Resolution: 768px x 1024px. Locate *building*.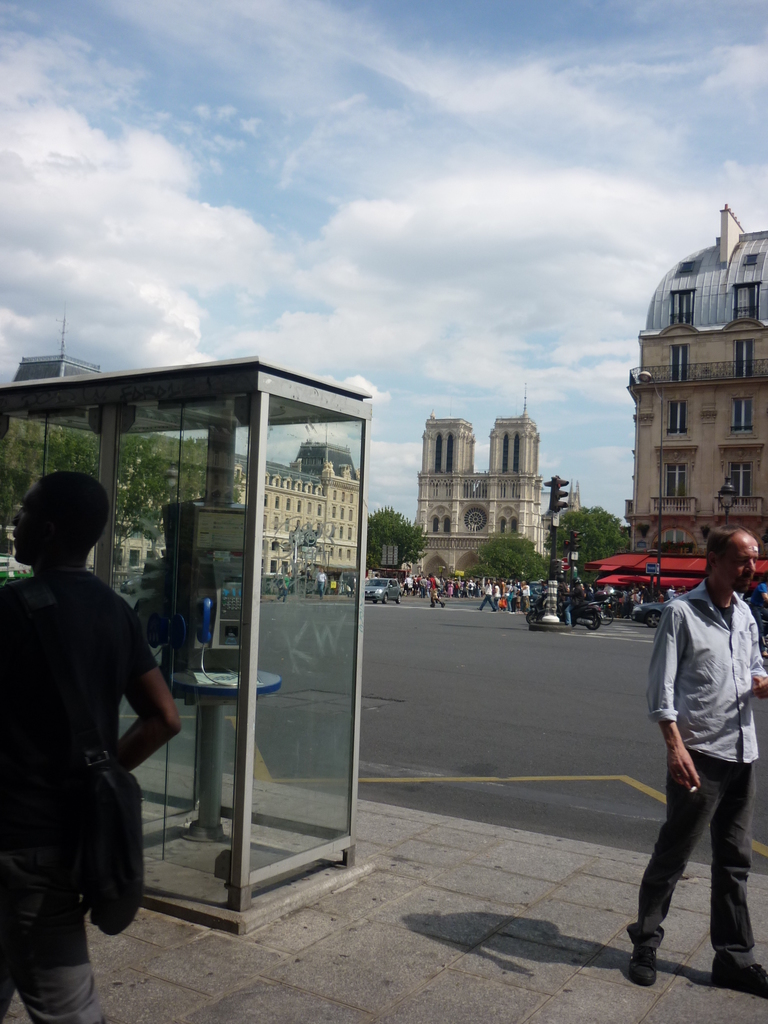
<region>579, 207, 767, 607</region>.
